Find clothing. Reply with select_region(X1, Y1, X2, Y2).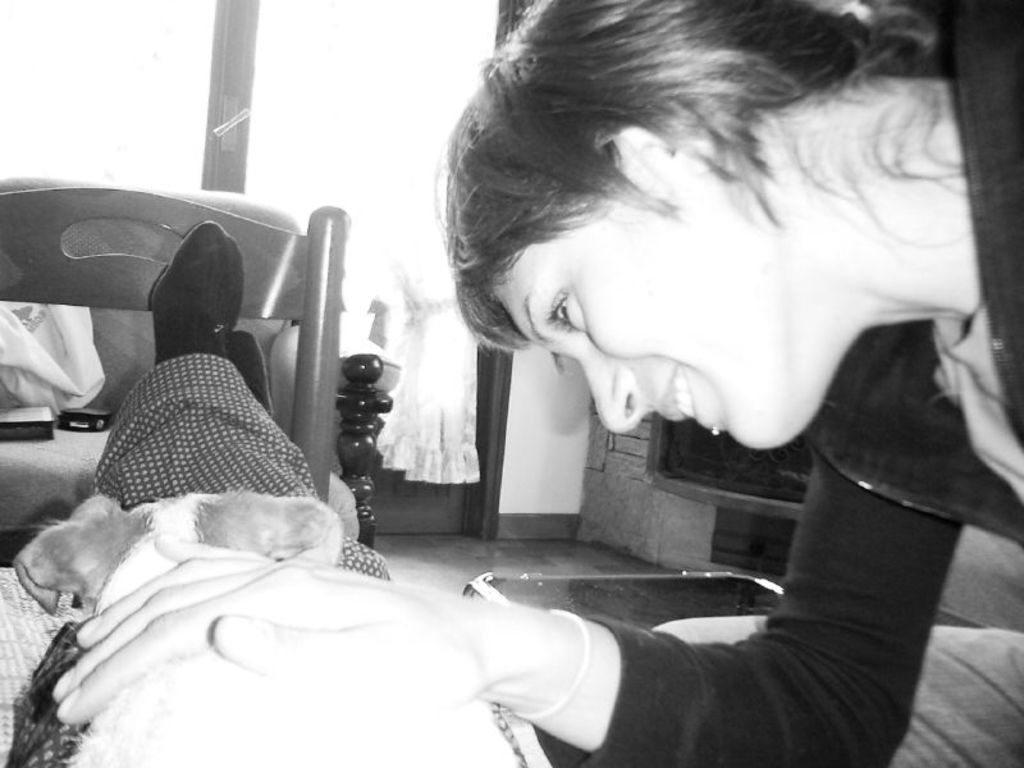
select_region(529, 0, 1023, 767).
